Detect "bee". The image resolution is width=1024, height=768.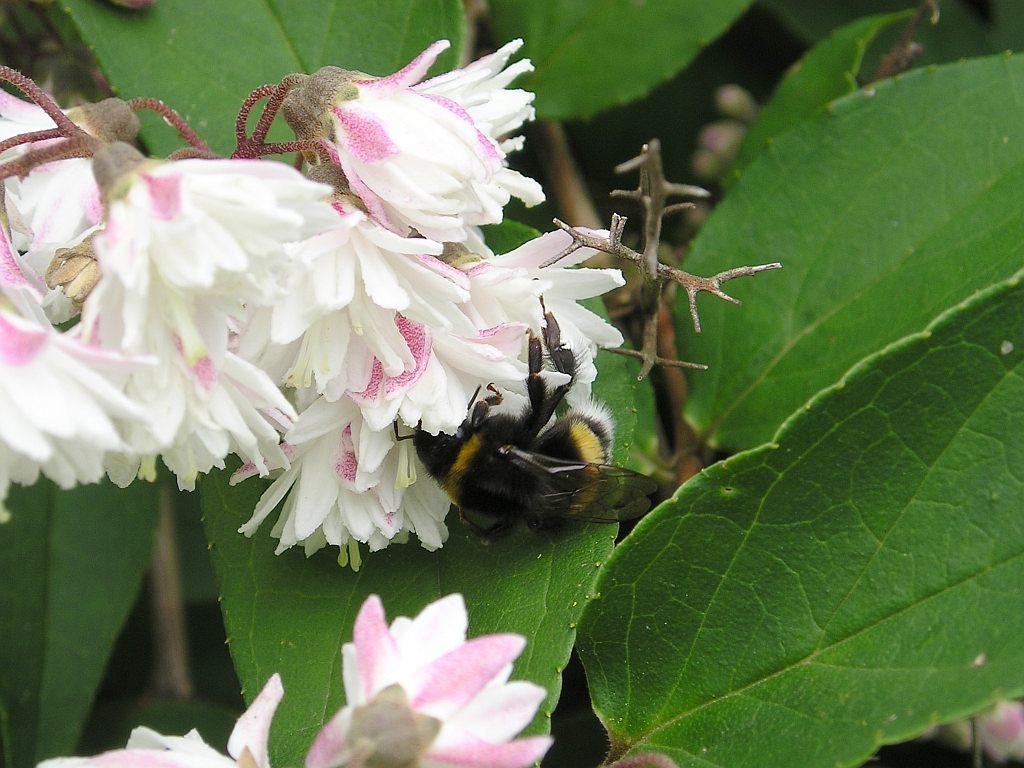
[x1=411, y1=358, x2=643, y2=559].
